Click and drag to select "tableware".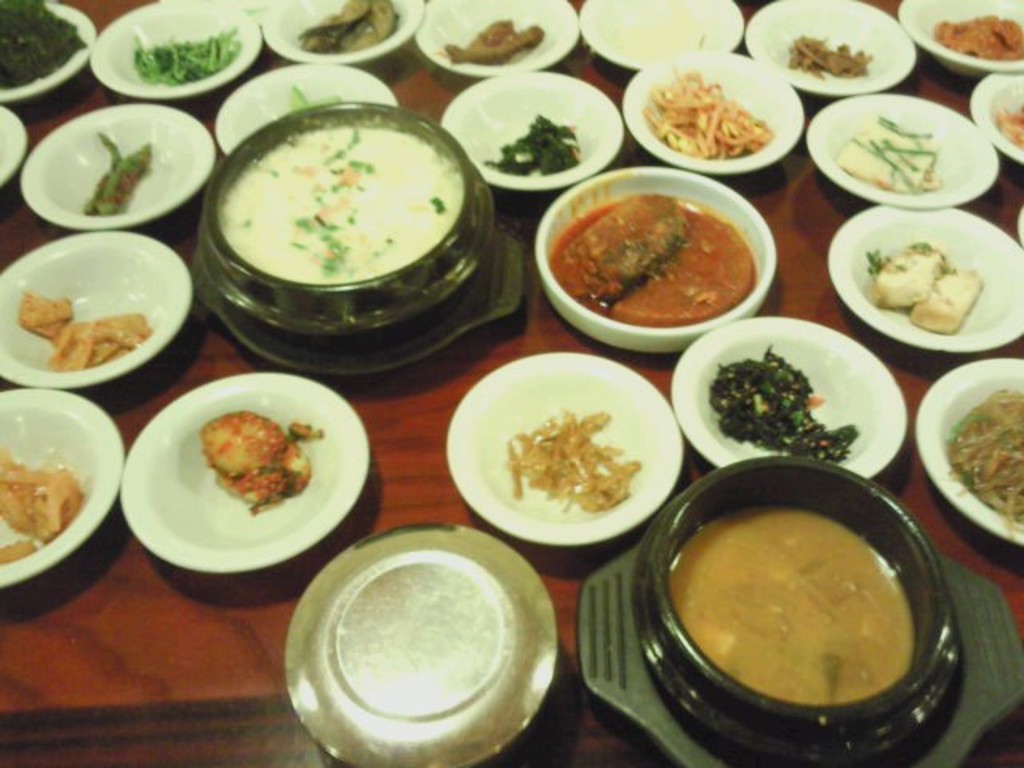
Selection: 0,0,98,102.
